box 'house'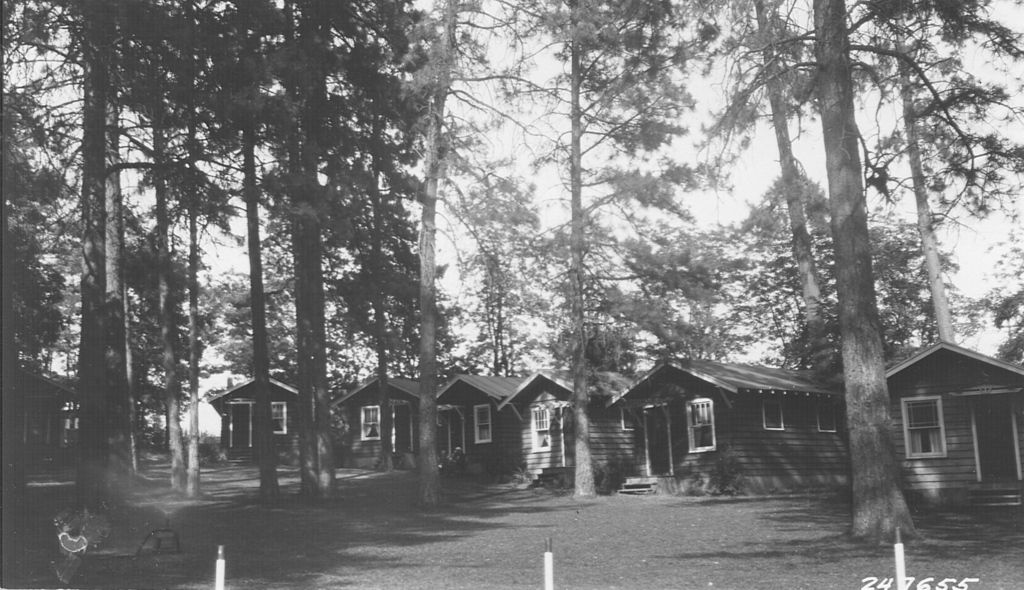
l=332, t=373, r=440, b=472
